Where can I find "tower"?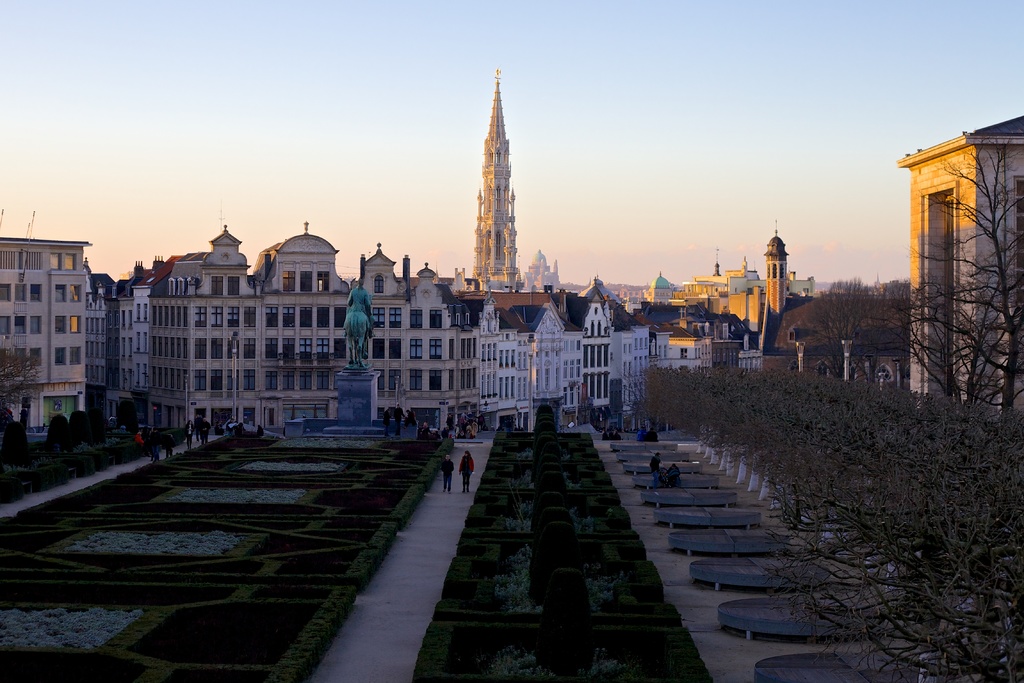
You can find it at crop(468, 64, 520, 297).
